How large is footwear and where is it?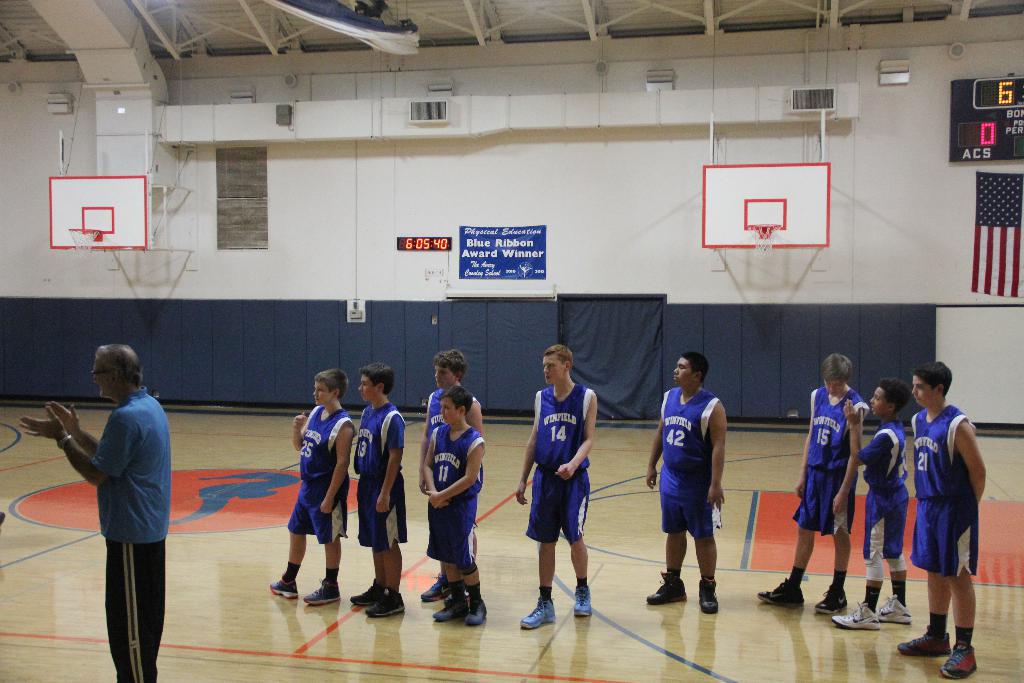
Bounding box: l=877, t=594, r=908, b=623.
